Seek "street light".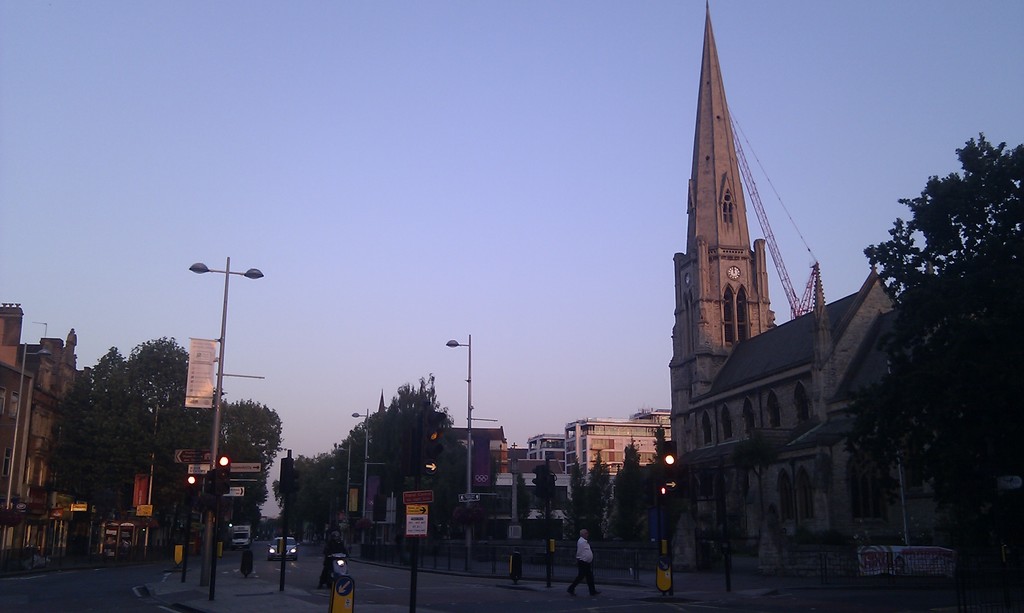
BBox(349, 403, 374, 546).
